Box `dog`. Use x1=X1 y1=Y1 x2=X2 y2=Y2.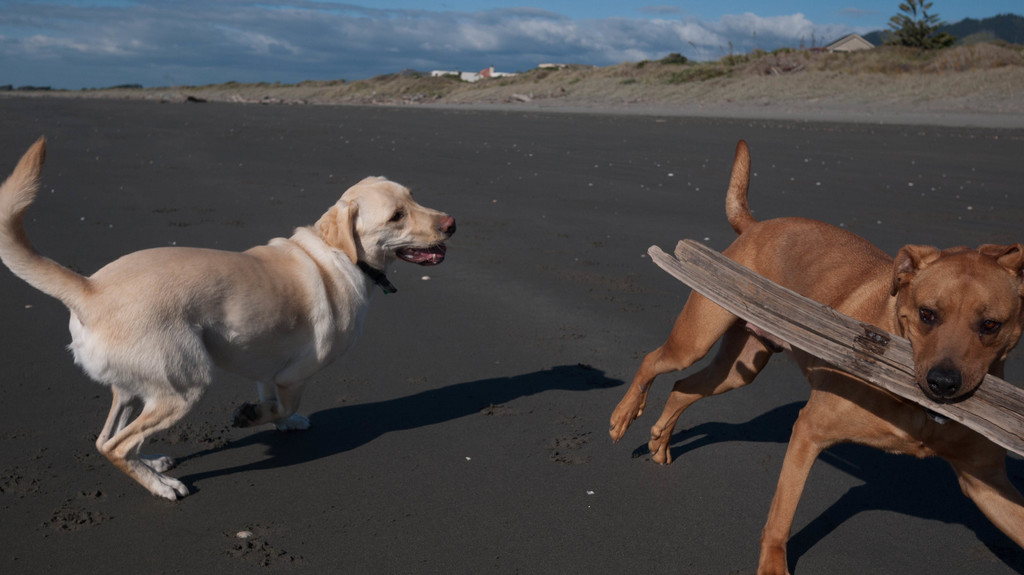
x1=609 y1=141 x2=1023 y2=574.
